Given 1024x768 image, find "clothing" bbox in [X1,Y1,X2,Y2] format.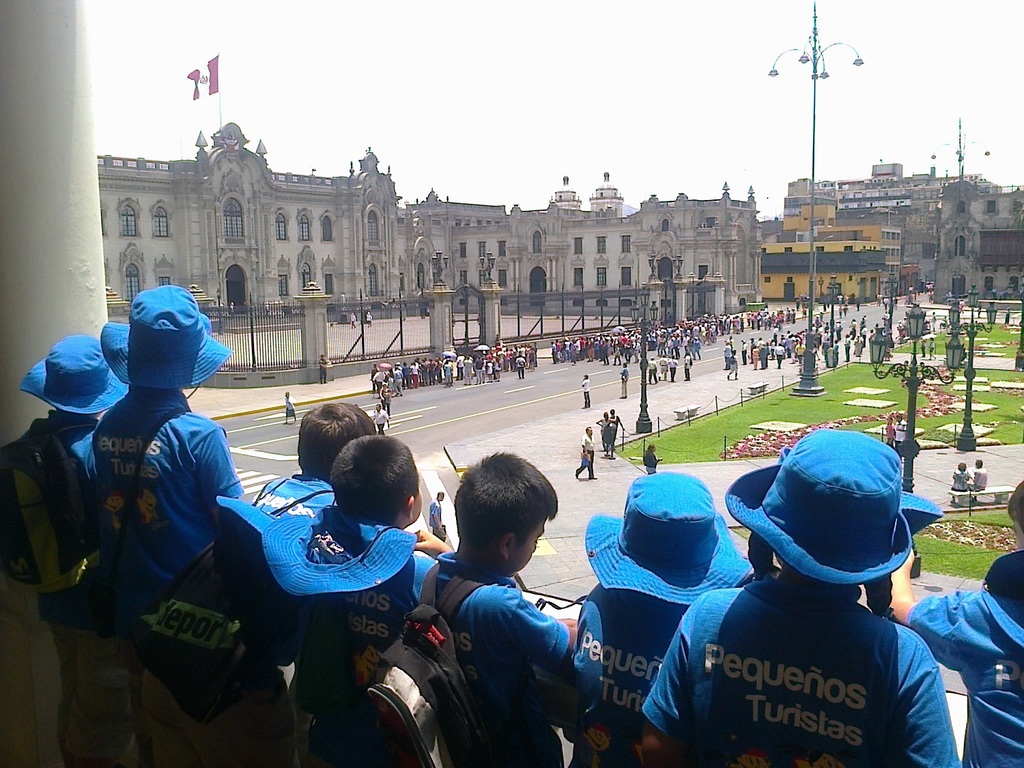
[317,354,330,383].
